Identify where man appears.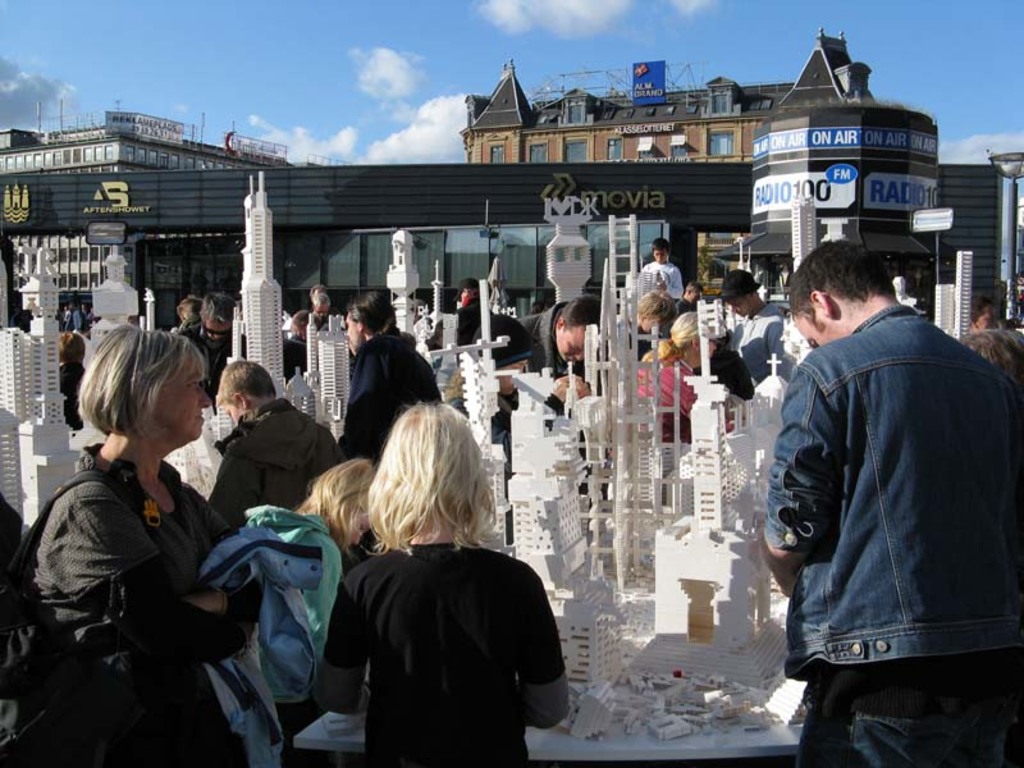
Appears at <region>767, 210, 1023, 765</region>.
